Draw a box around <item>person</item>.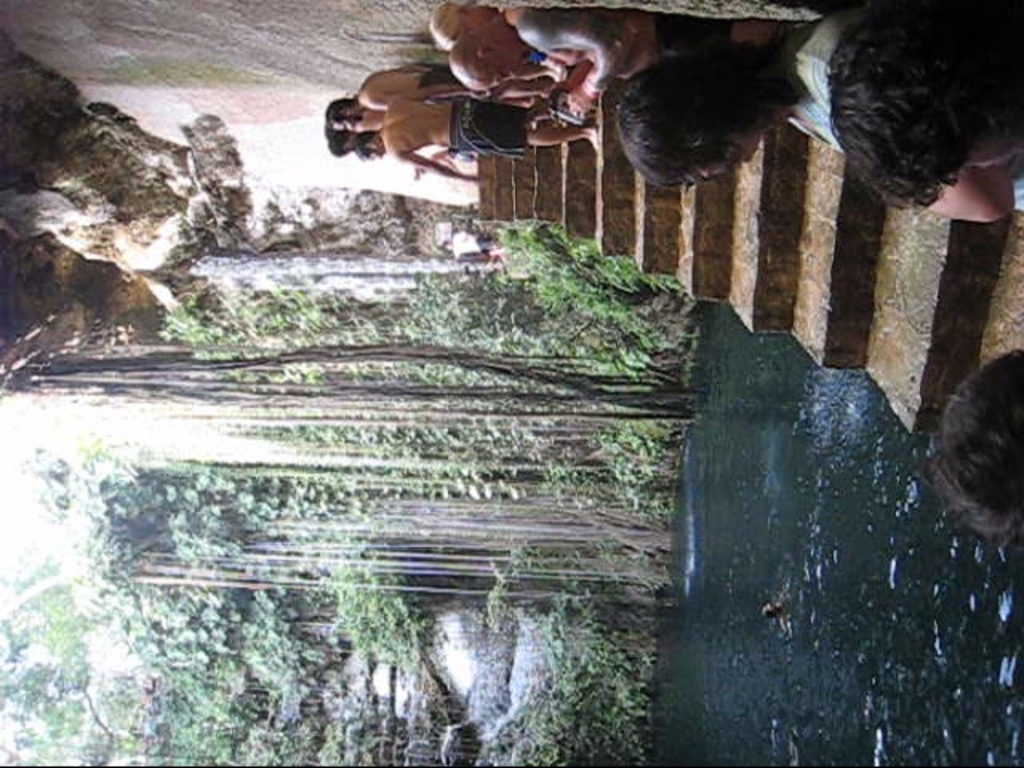
<box>456,8,792,120</box>.
